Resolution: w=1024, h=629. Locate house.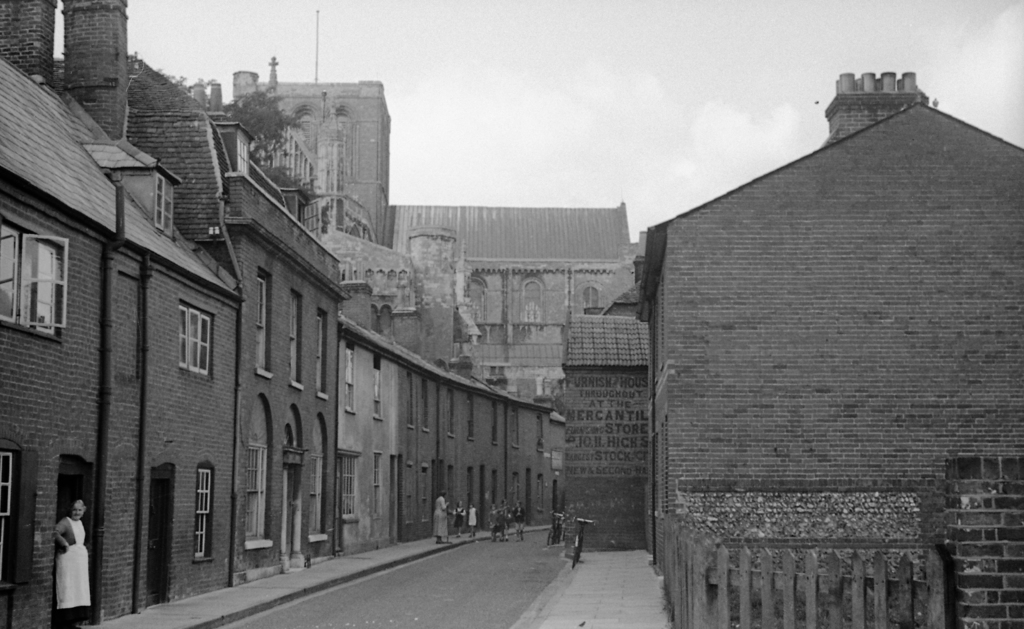
detection(372, 198, 645, 402).
